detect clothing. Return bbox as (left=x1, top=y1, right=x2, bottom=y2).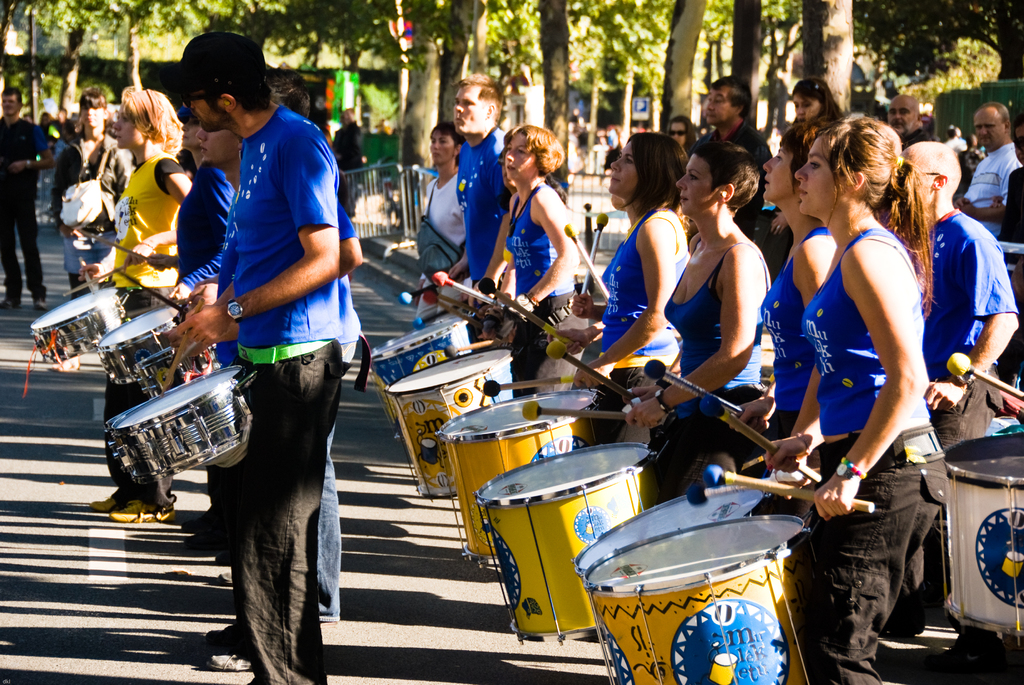
(left=123, top=155, right=184, bottom=285).
